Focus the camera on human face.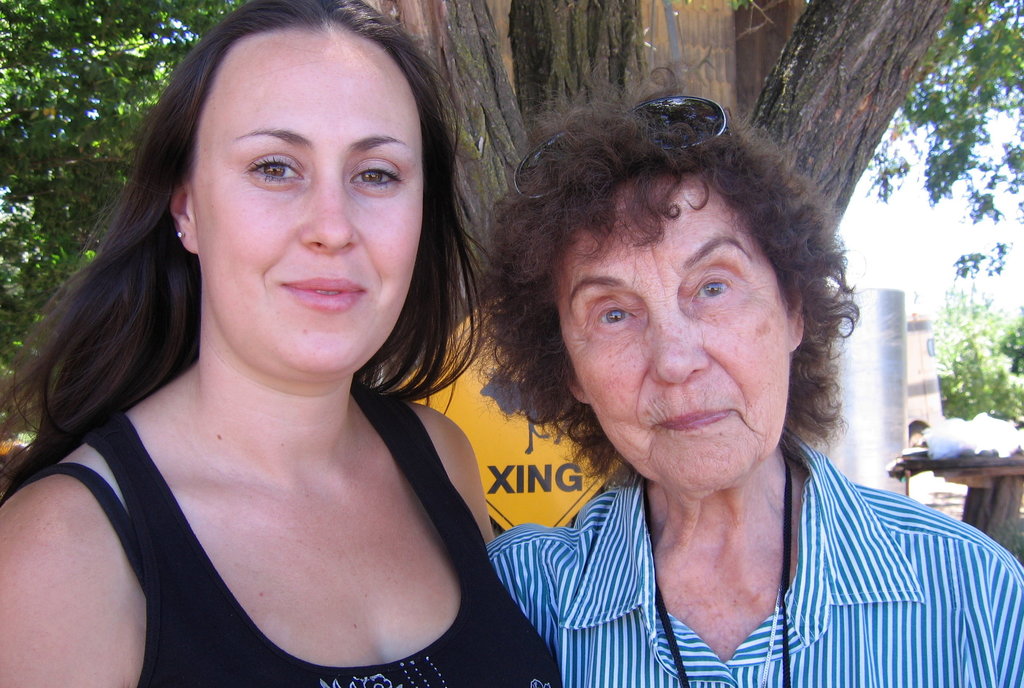
Focus region: left=556, top=179, right=792, bottom=491.
